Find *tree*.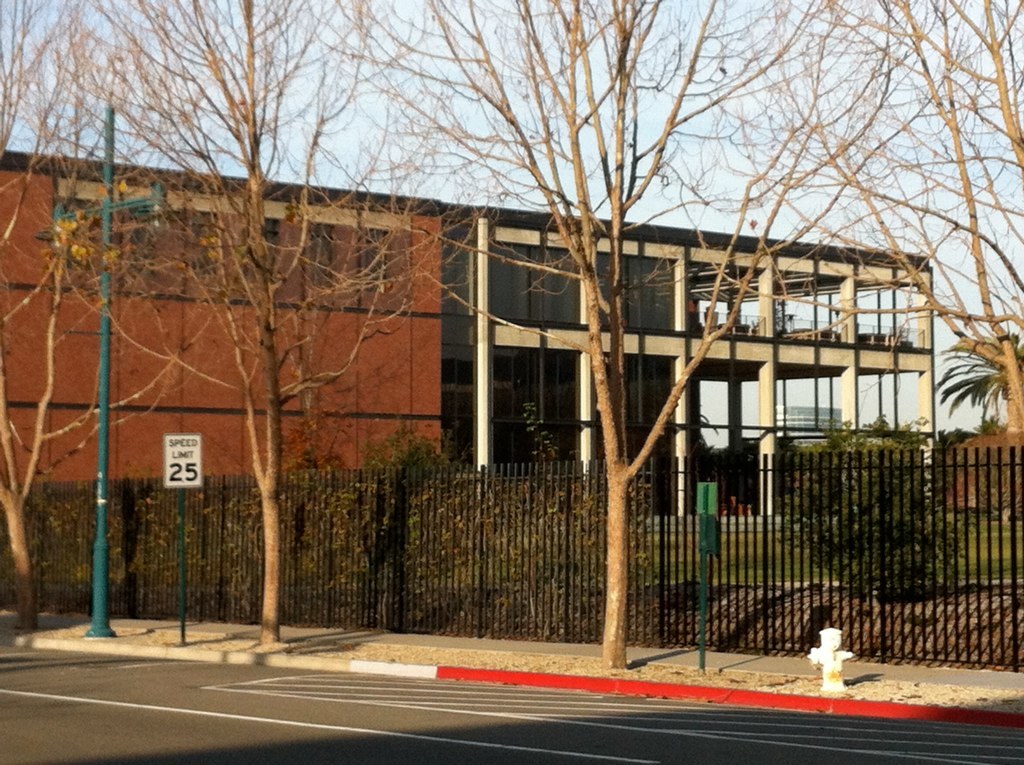
l=774, t=0, r=1023, b=441.
